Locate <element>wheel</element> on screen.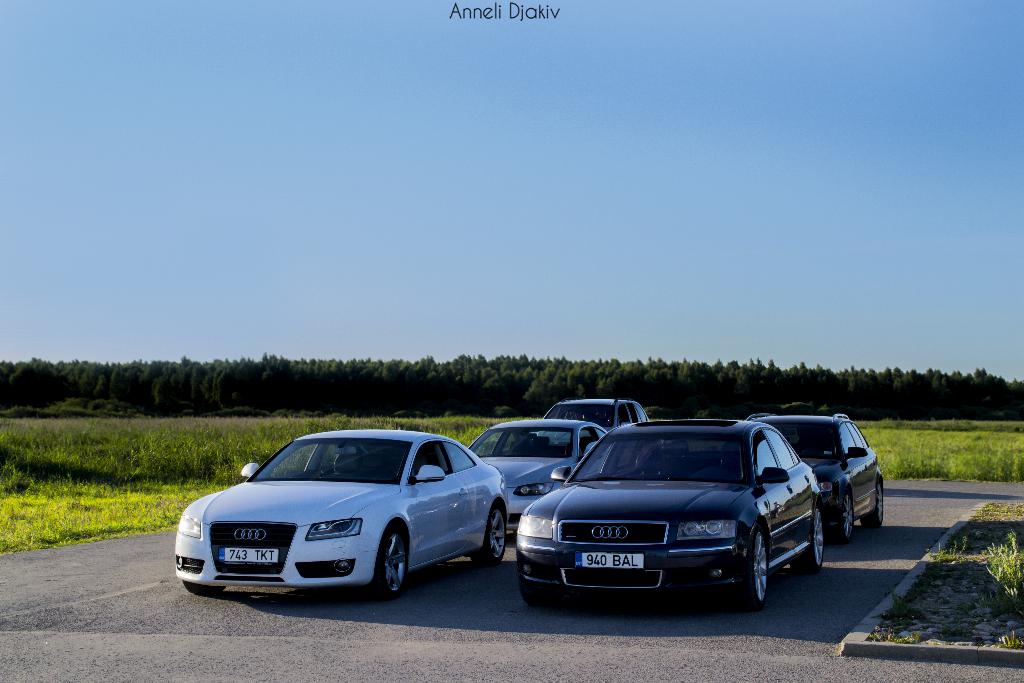
On screen at [371, 527, 410, 597].
